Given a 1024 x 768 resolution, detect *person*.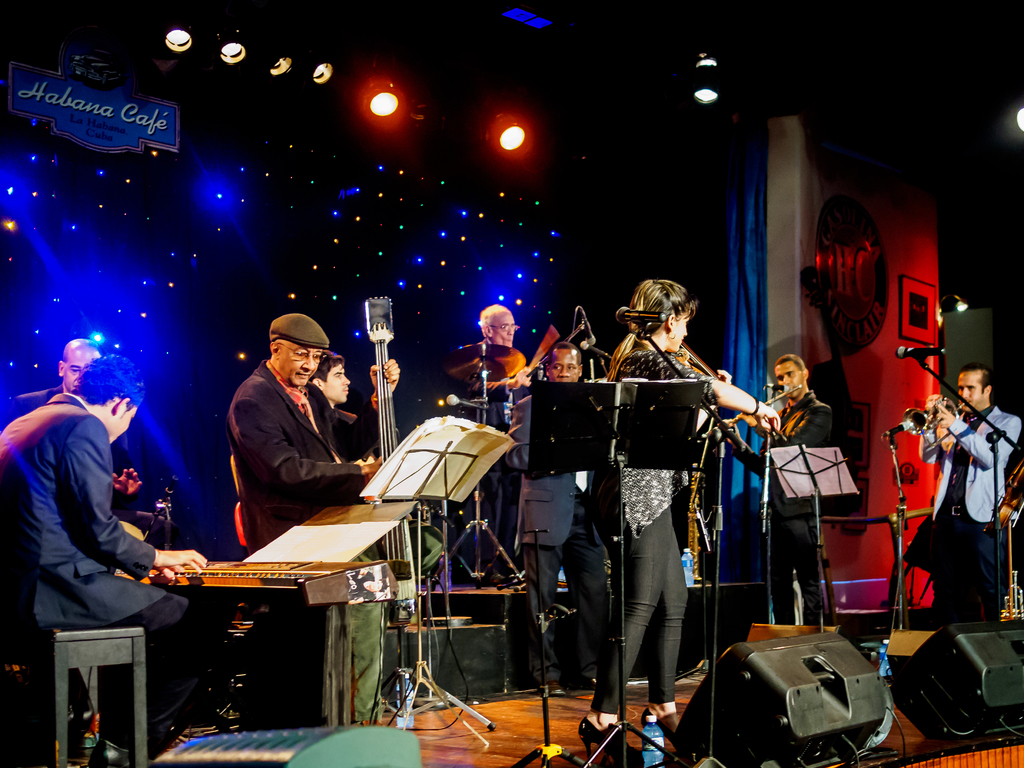
575:278:780:757.
